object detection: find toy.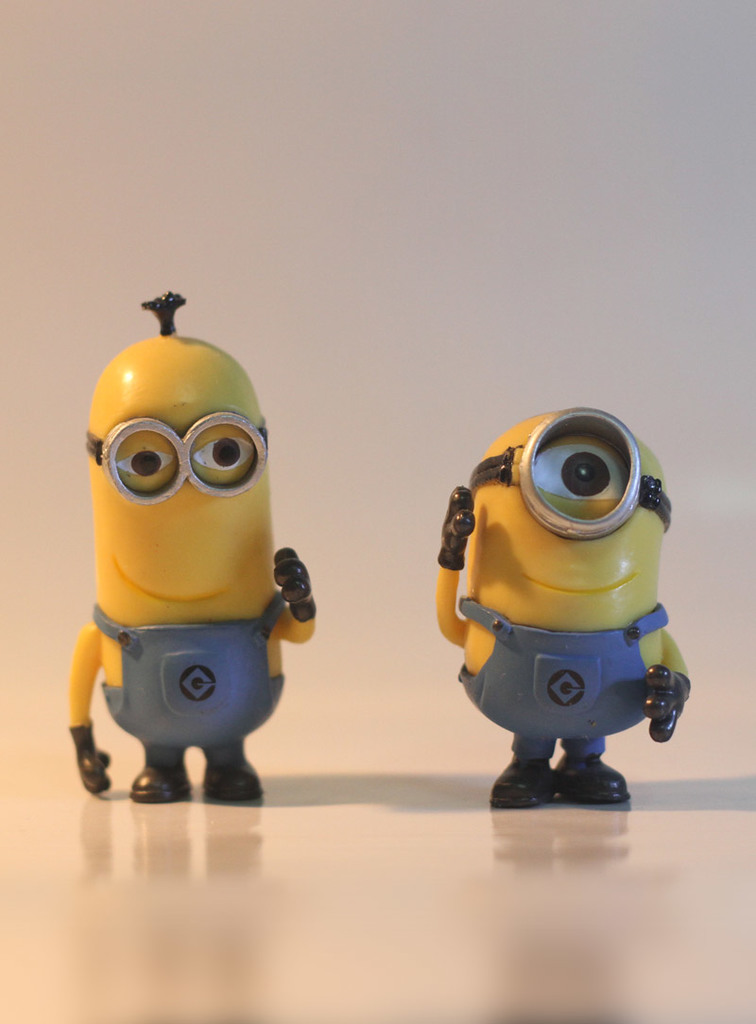
(63, 287, 323, 806).
